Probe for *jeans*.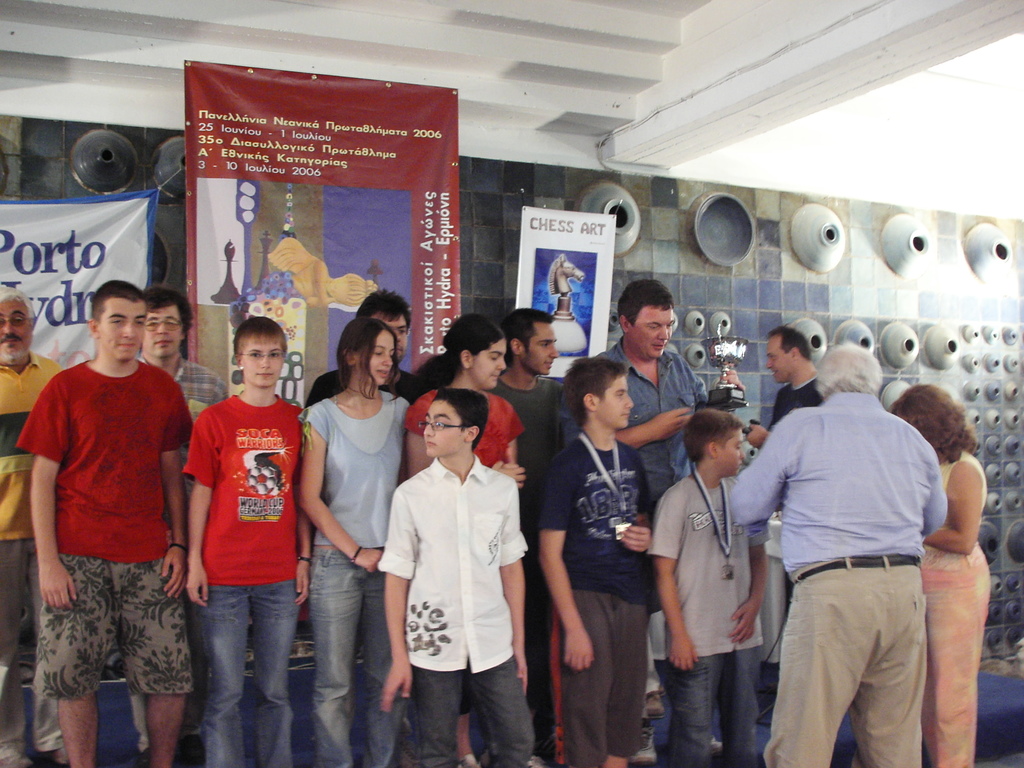
Probe result: 653/643/762/767.
